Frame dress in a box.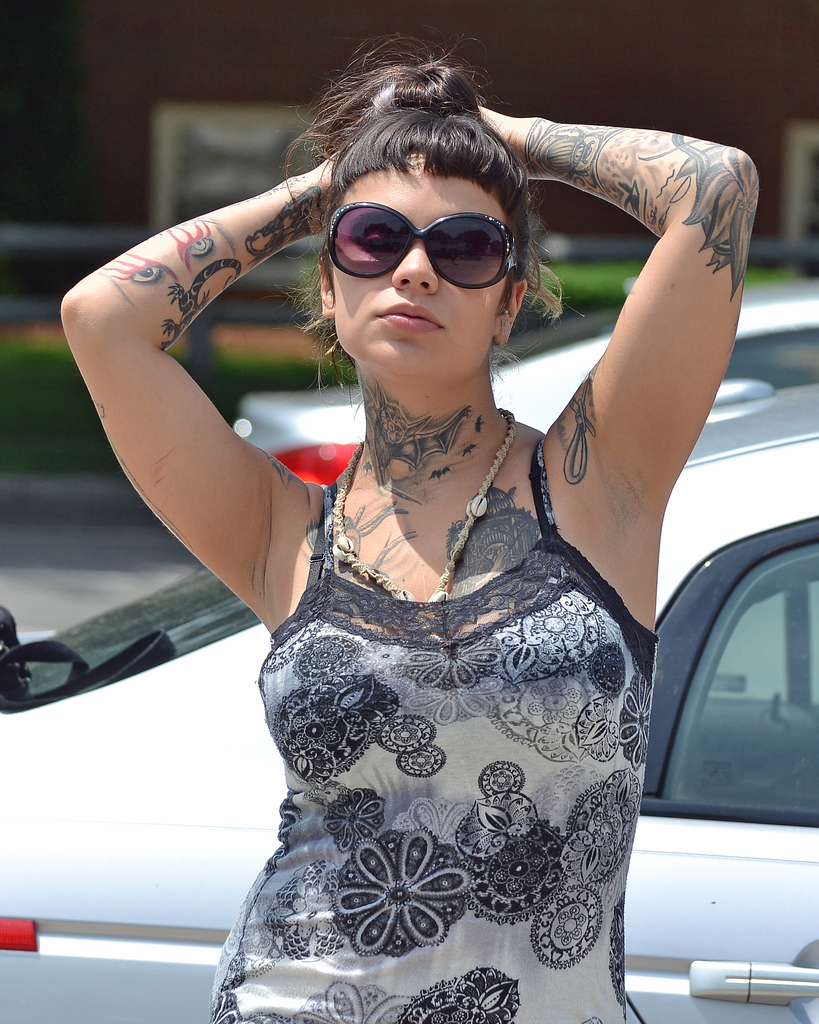
204 385 660 1023.
